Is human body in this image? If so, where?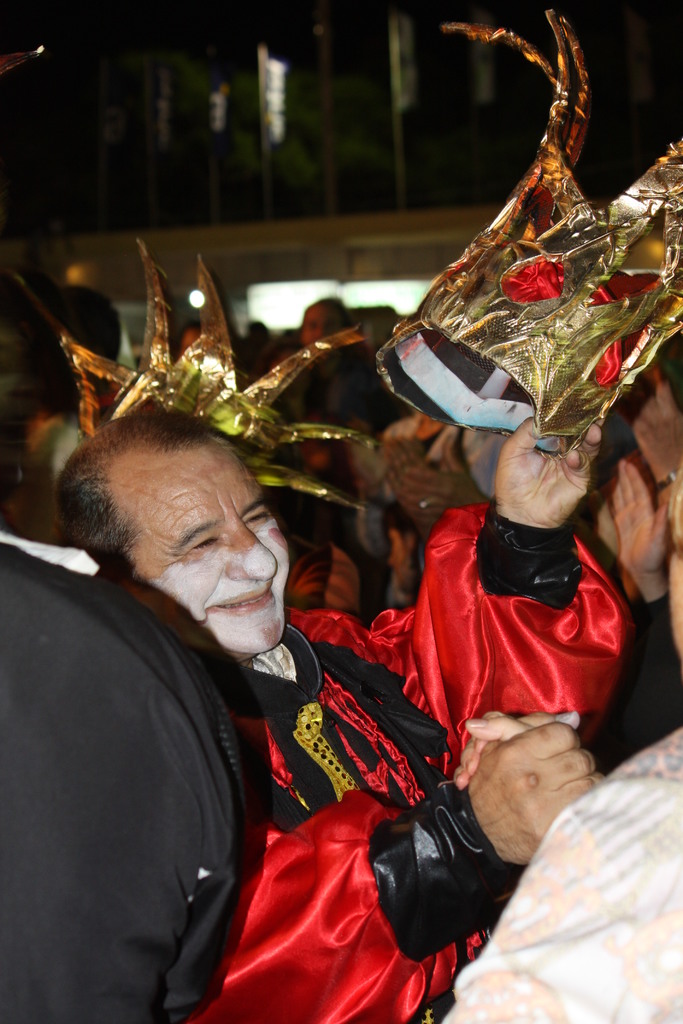
Yes, at bbox=[54, 410, 596, 1019].
